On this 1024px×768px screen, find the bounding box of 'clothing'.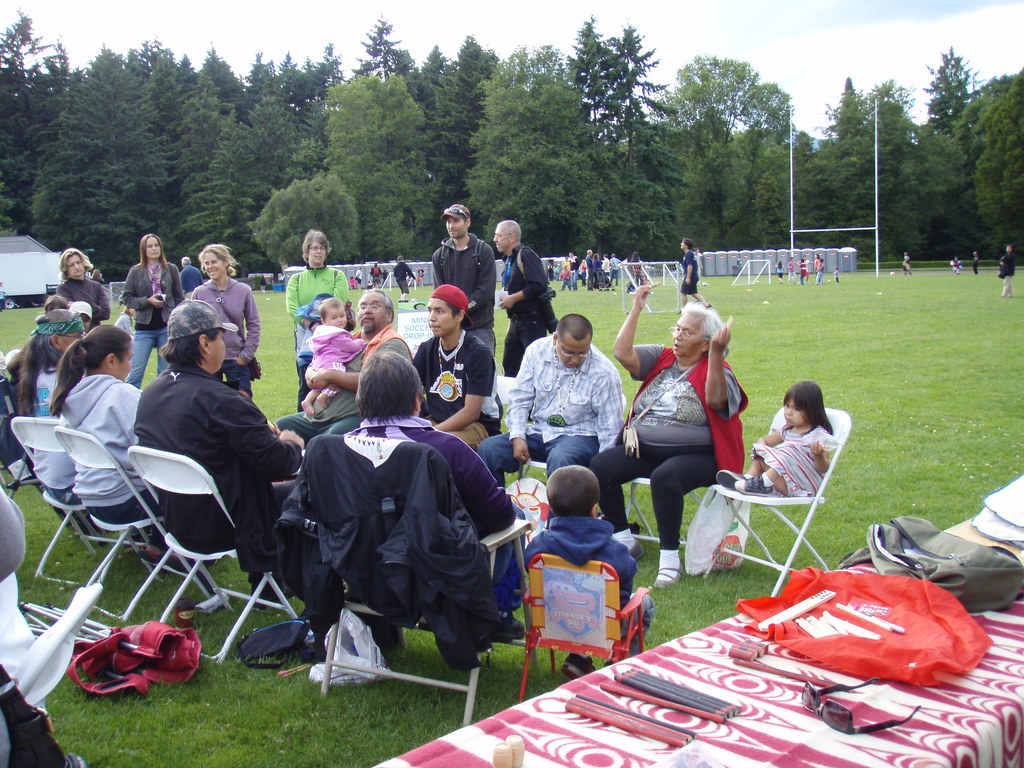
Bounding box: (left=997, top=251, right=1016, bottom=300).
